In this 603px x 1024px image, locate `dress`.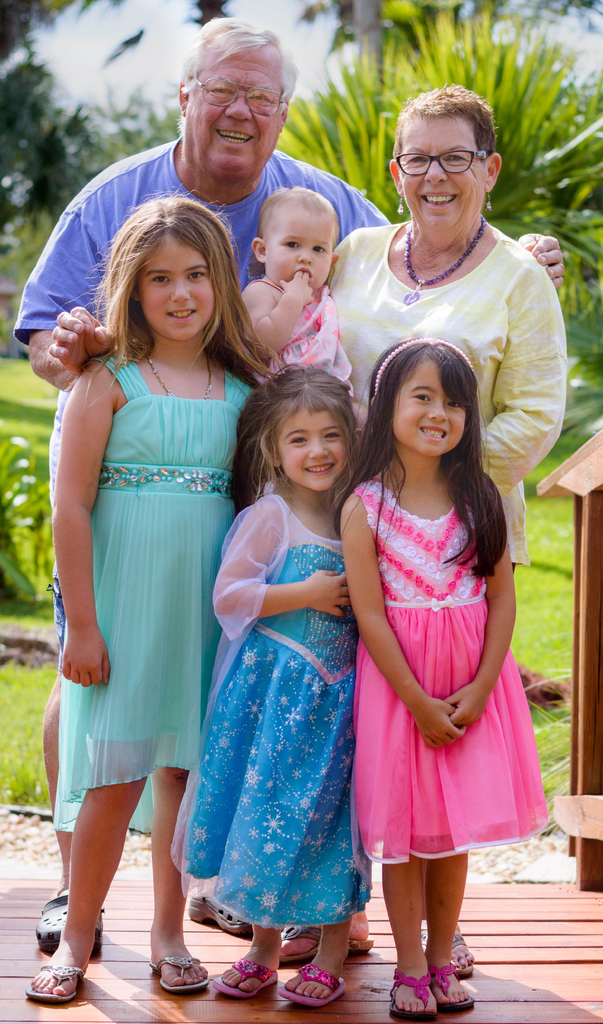
Bounding box: pyautogui.locateOnScreen(172, 492, 373, 929).
